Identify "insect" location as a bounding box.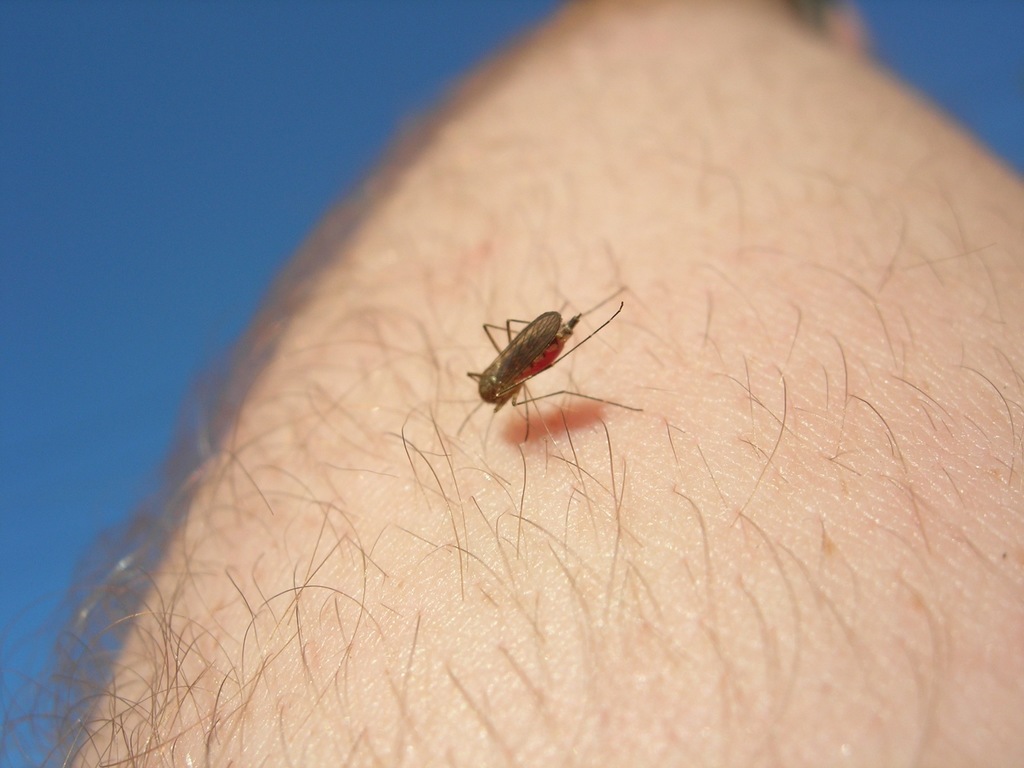
<box>458,287,642,440</box>.
